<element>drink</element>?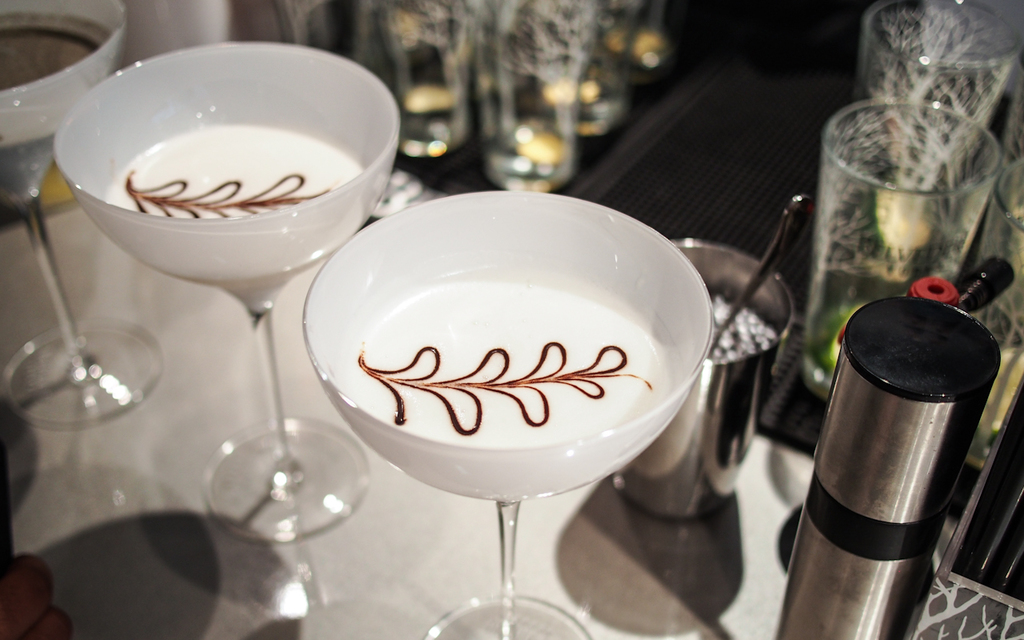
[x1=103, y1=123, x2=362, y2=306]
